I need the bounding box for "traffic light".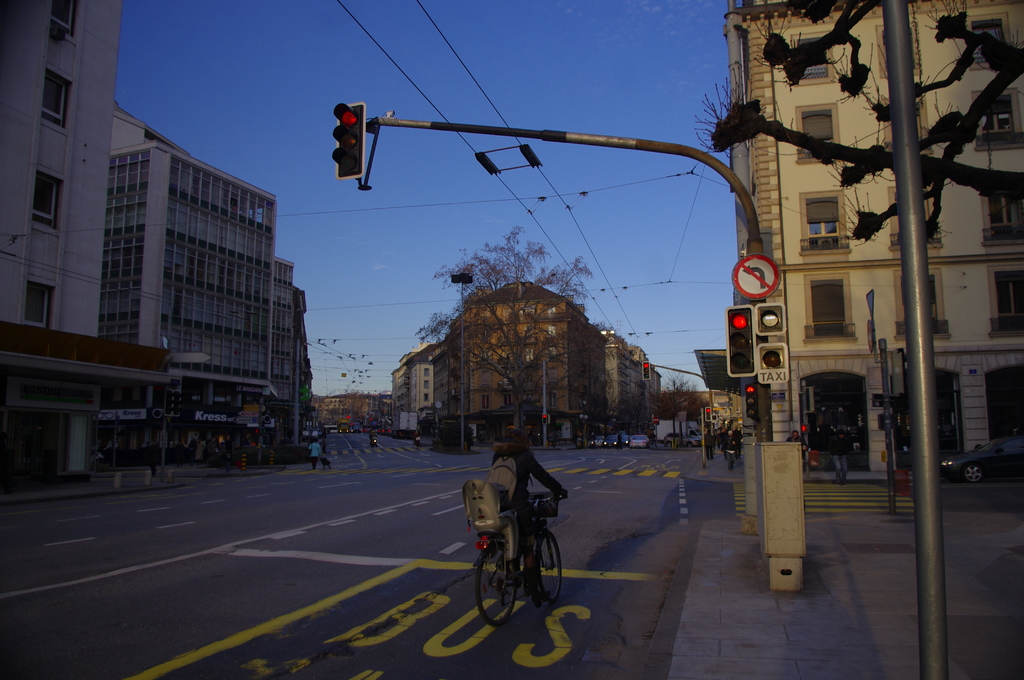
Here it is: <bbox>758, 341, 788, 382</bbox>.
